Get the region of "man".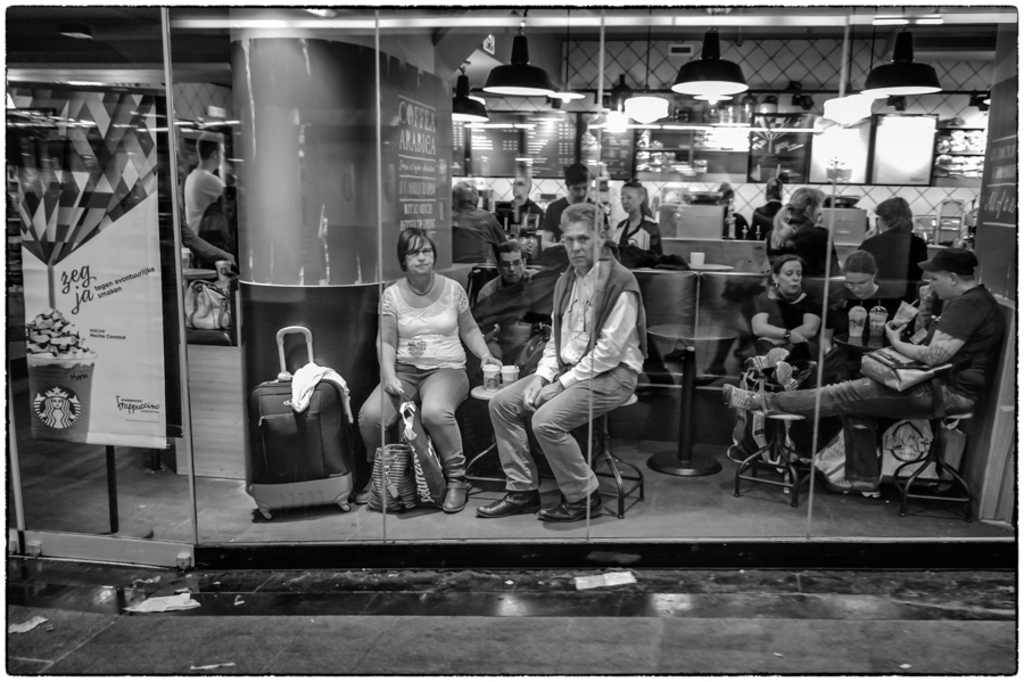
x1=719, y1=253, x2=1002, y2=473.
